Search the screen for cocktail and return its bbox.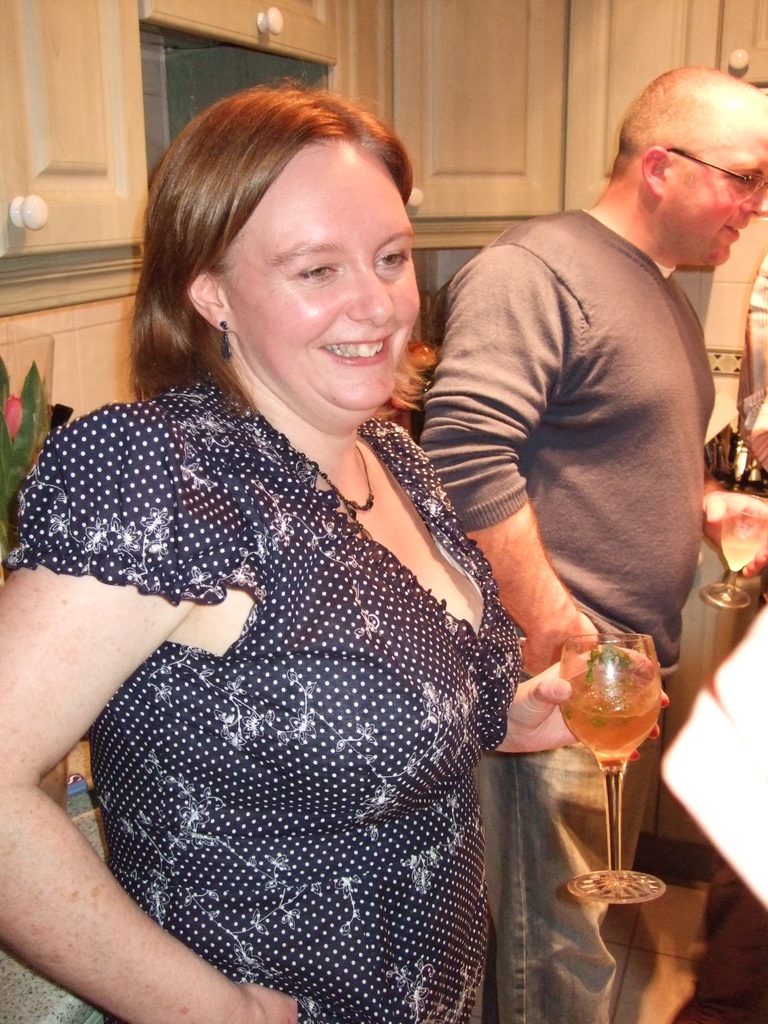
Found: [701,501,767,611].
